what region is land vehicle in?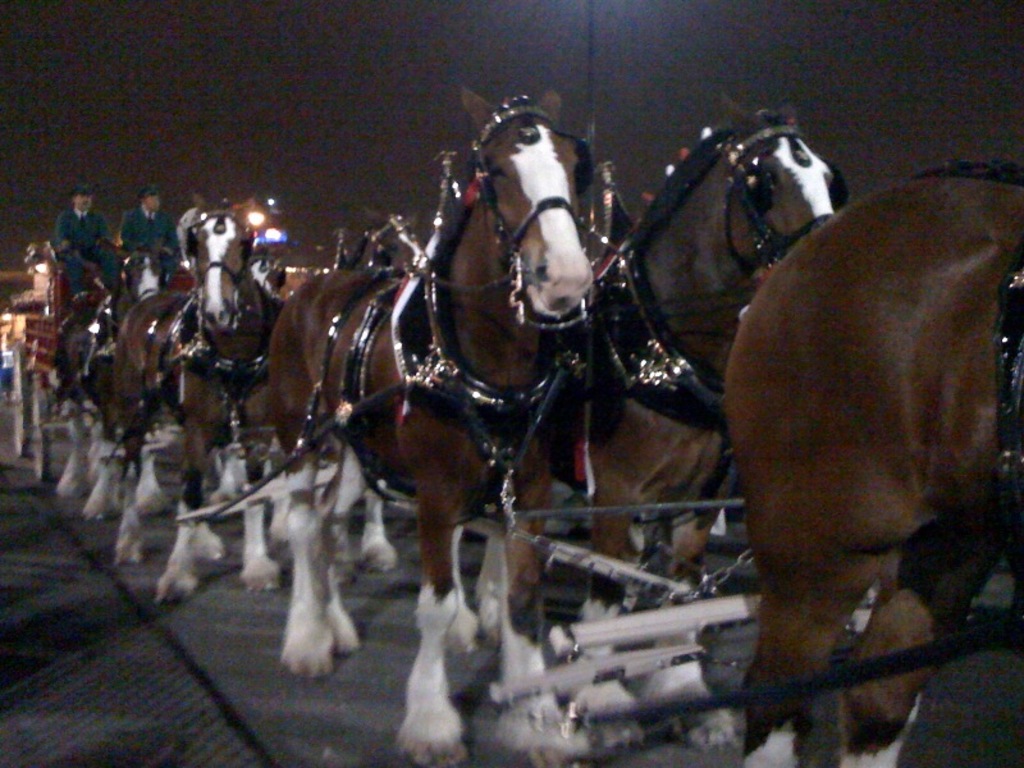
pyautogui.locateOnScreen(0, 236, 1023, 767).
